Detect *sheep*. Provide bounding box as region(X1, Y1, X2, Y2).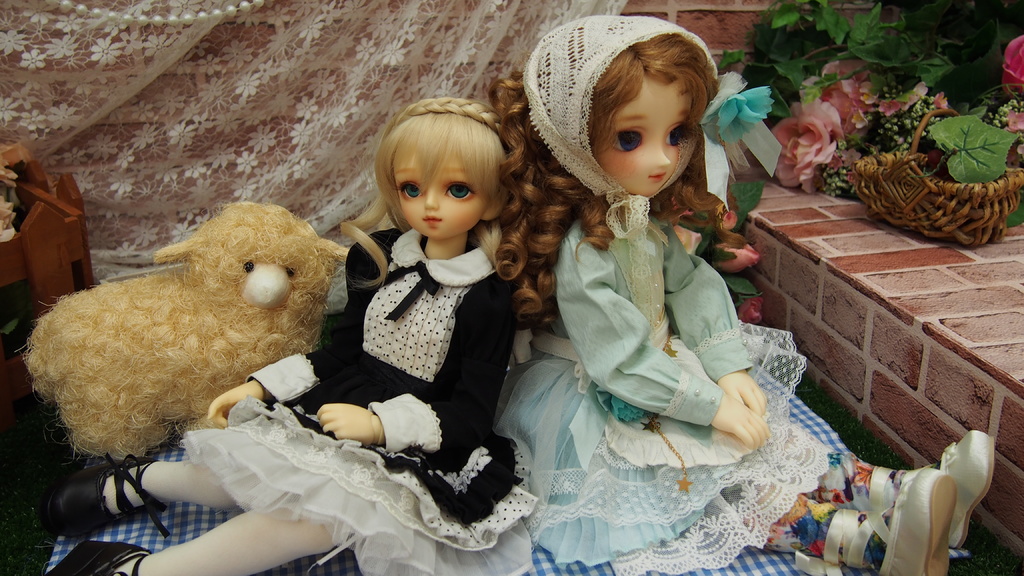
region(17, 202, 351, 457).
